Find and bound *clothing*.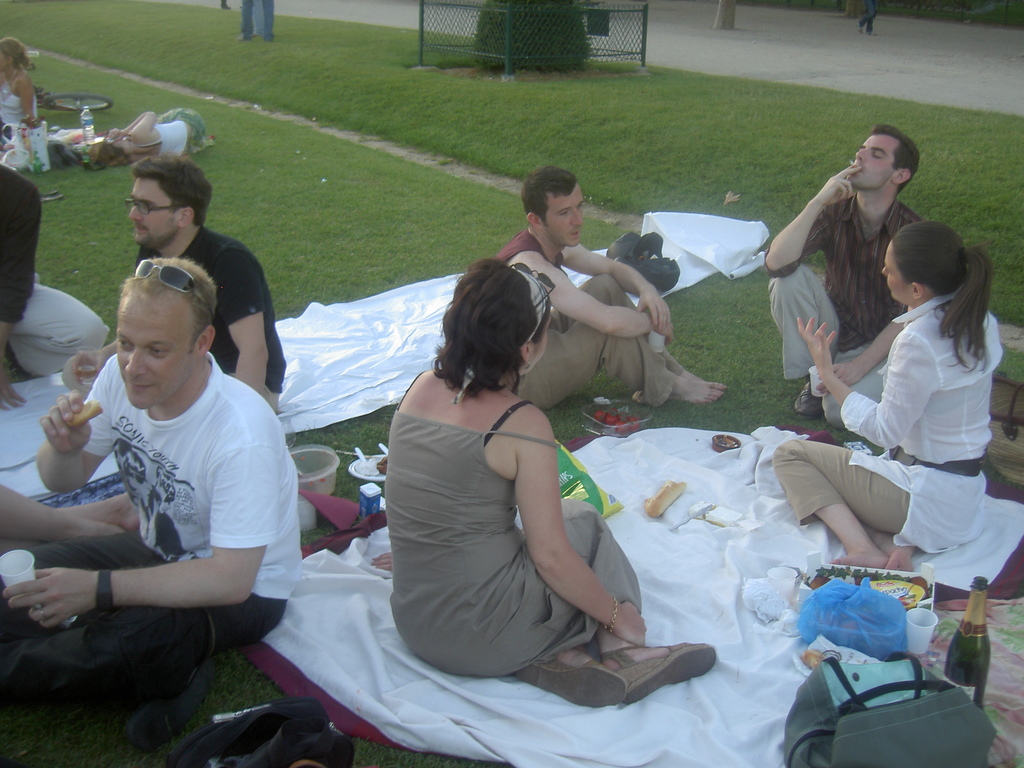
Bound: x1=380, y1=360, x2=645, y2=684.
